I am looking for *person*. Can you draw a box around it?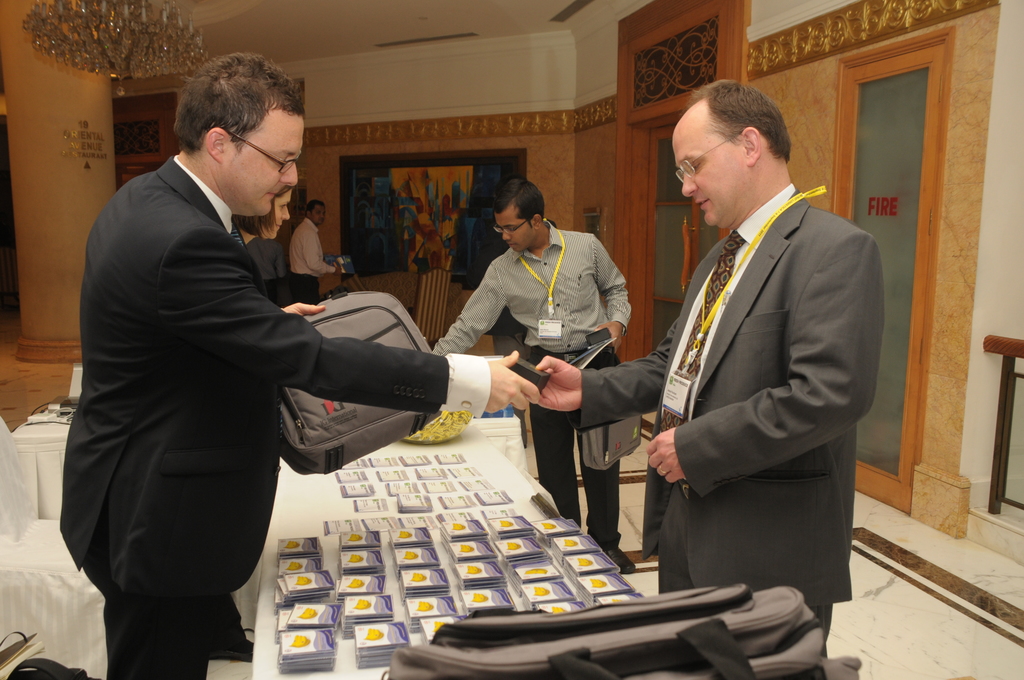
Sure, the bounding box is <region>58, 47, 418, 656</region>.
